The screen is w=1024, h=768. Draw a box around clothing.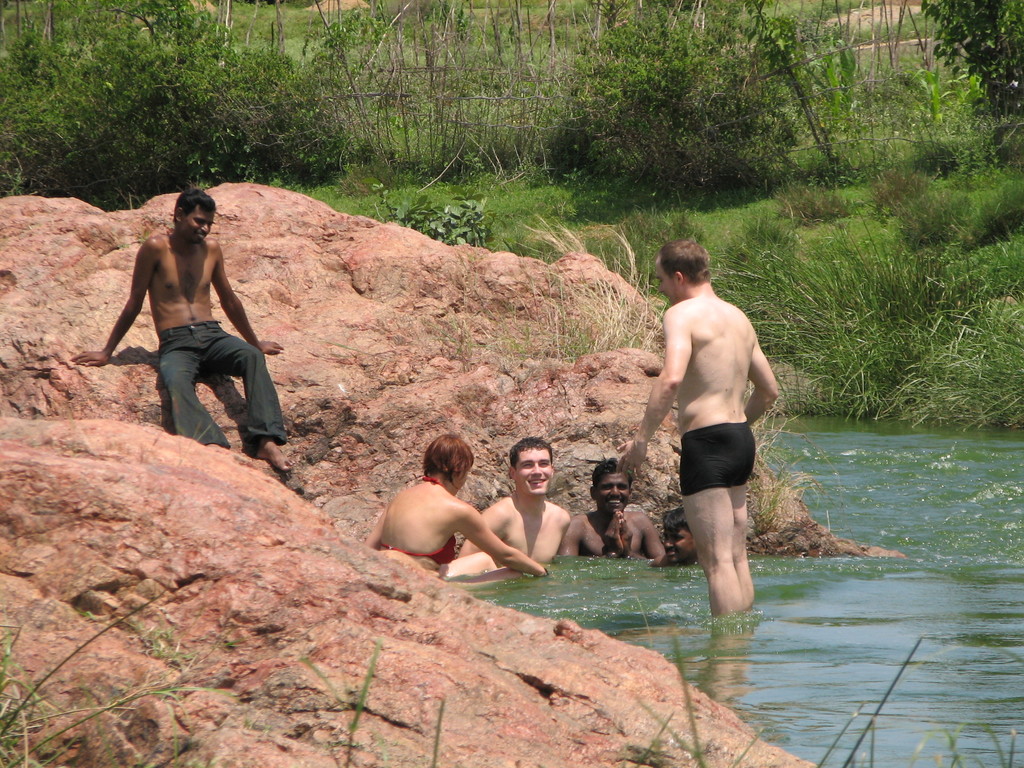
376, 478, 454, 566.
